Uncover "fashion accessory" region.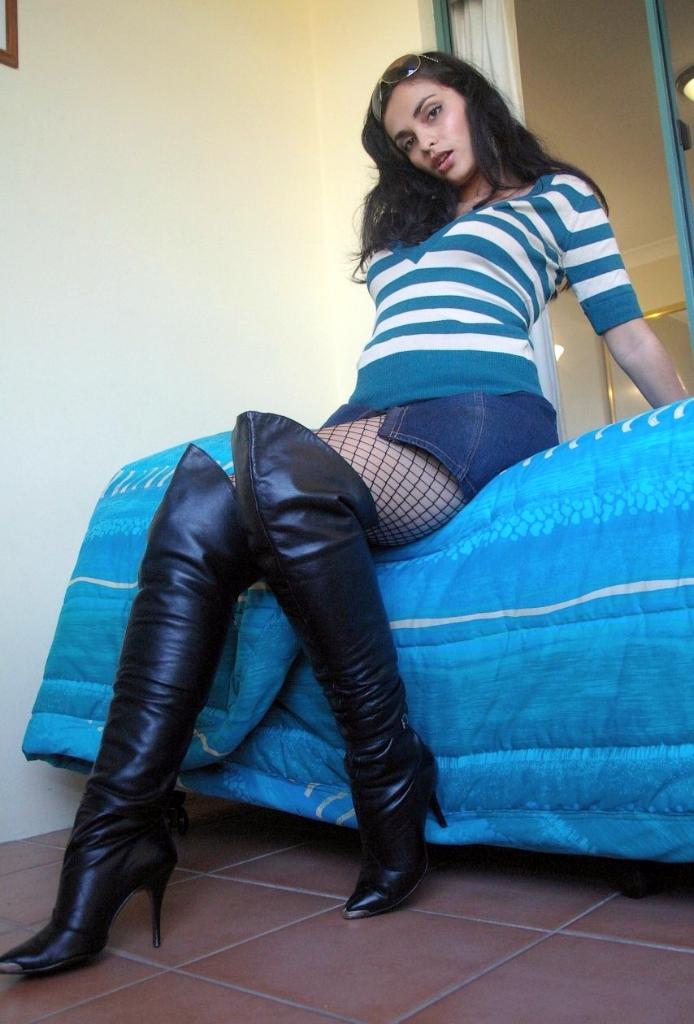
Uncovered: left=1, top=440, right=263, bottom=978.
